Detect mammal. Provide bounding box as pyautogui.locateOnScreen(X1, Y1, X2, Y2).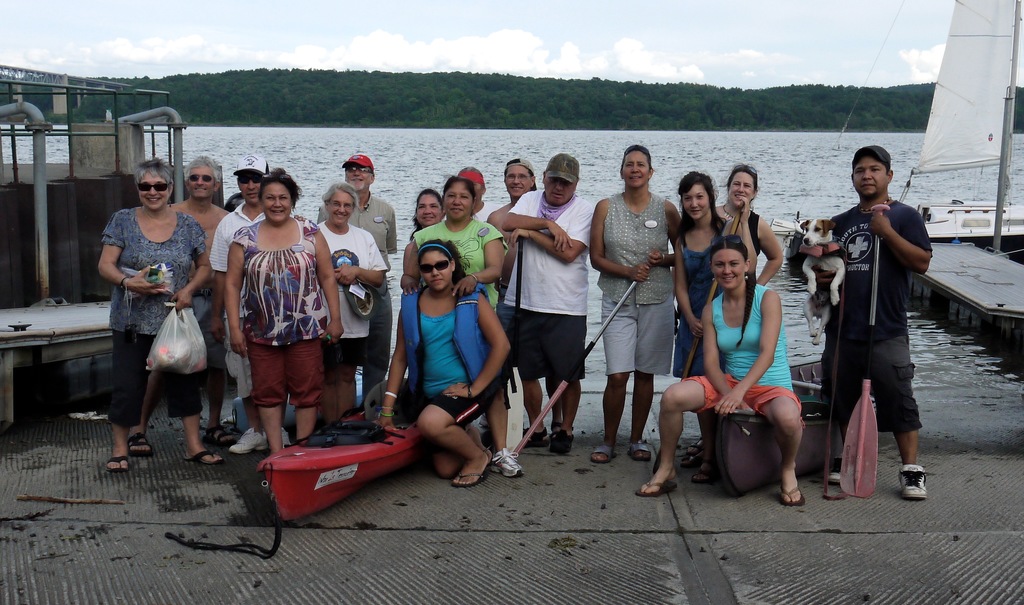
pyautogui.locateOnScreen(138, 157, 232, 455).
